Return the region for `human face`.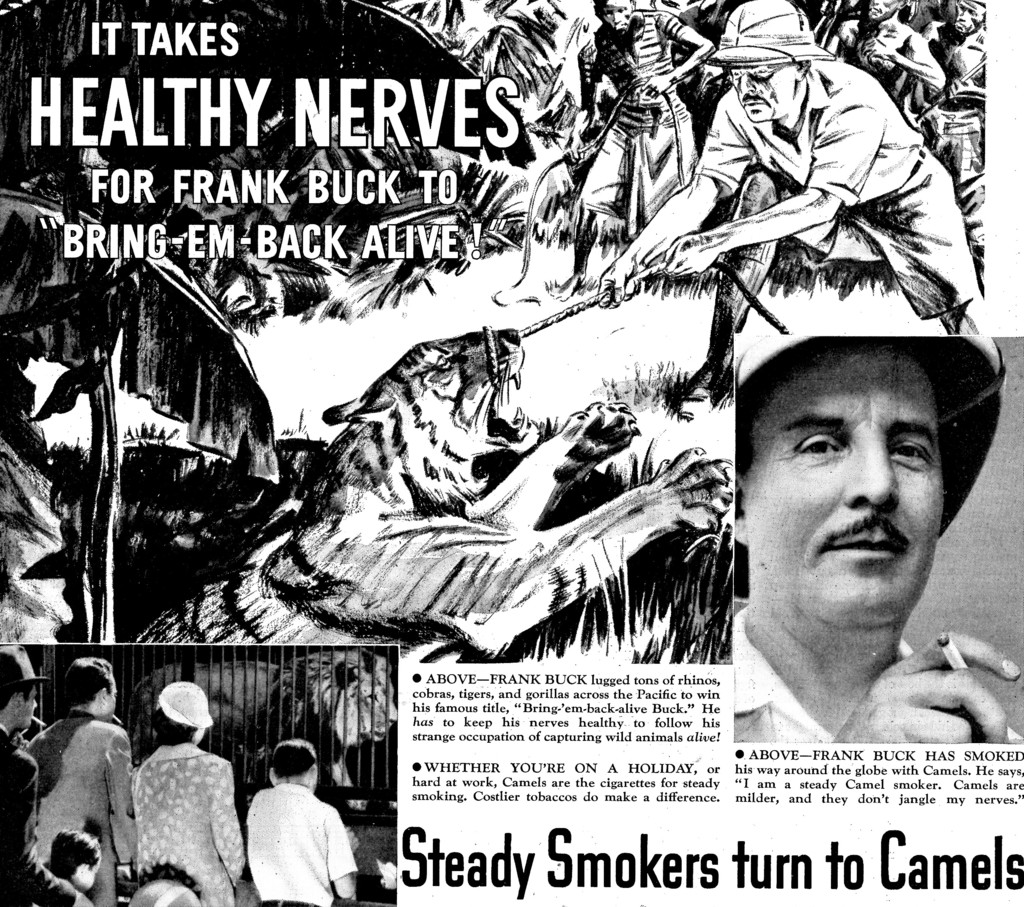
crop(79, 865, 99, 886).
